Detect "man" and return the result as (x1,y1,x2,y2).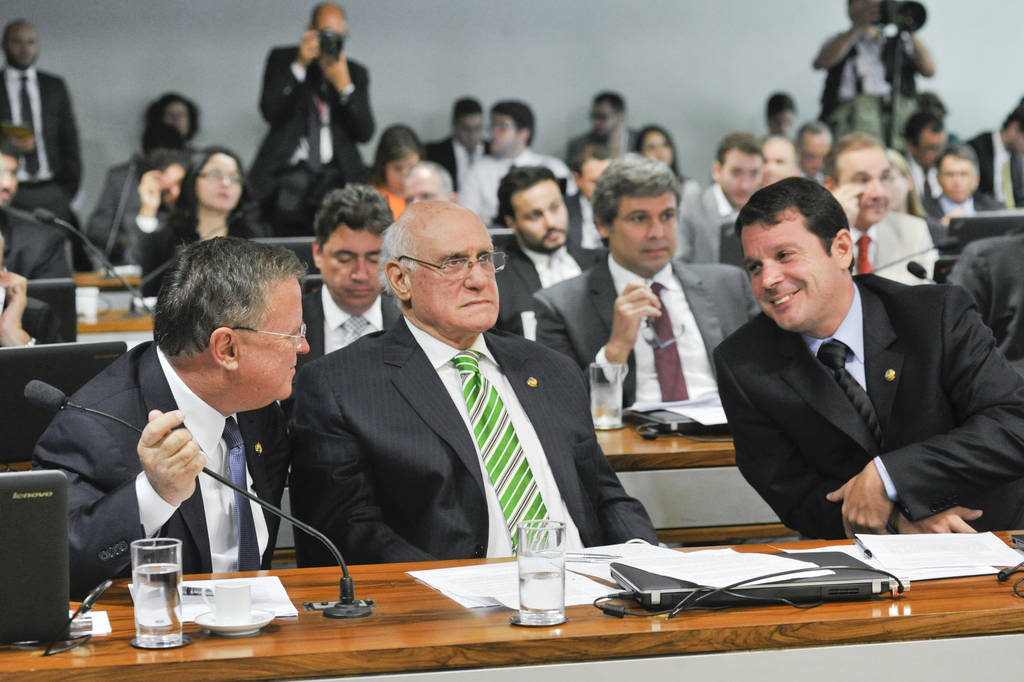
(797,122,825,186).
